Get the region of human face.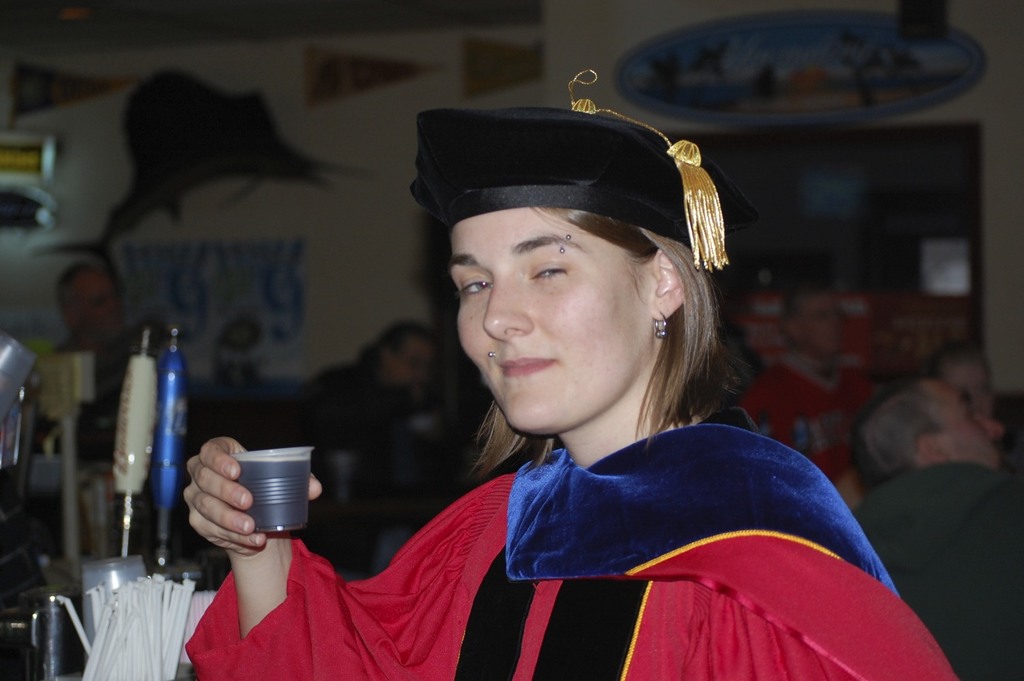
bbox=[942, 369, 1008, 468].
